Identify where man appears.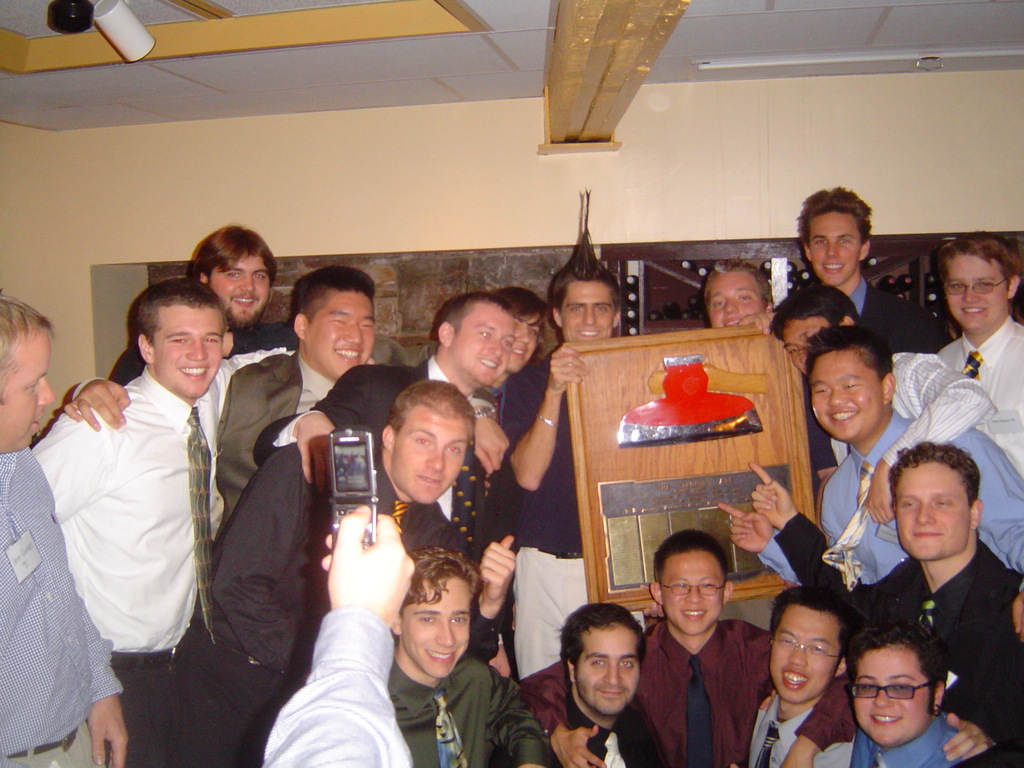
Appears at bbox=[211, 259, 387, 483].
